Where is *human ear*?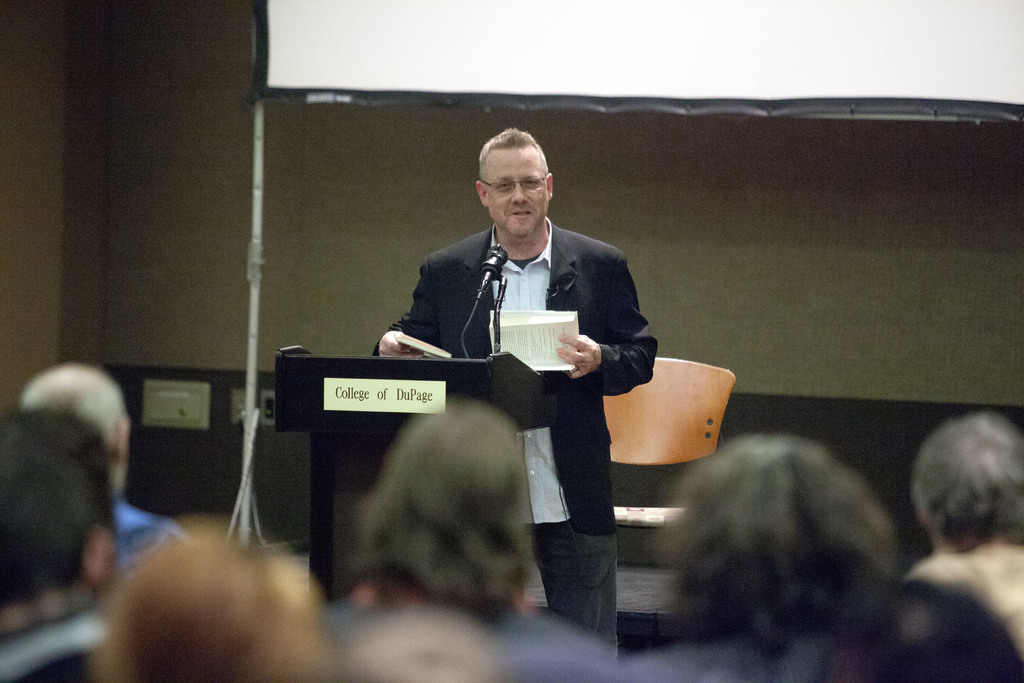
541, 176, 552, 199.
